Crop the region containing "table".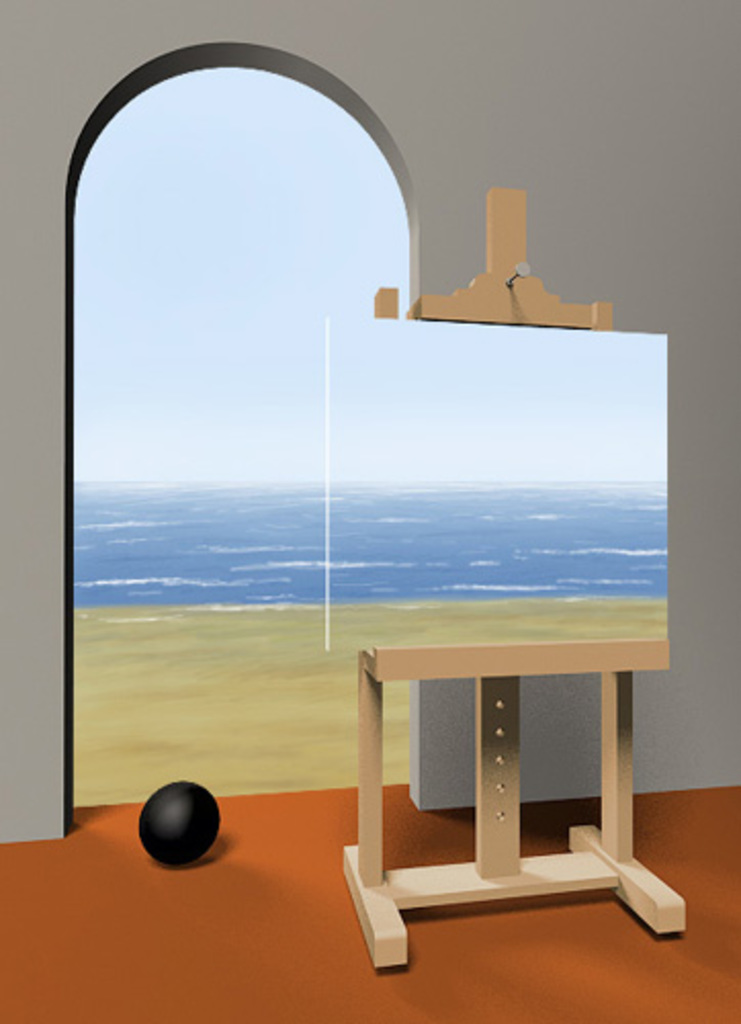
Crop region: select_region(340, 621, 696, 934).
